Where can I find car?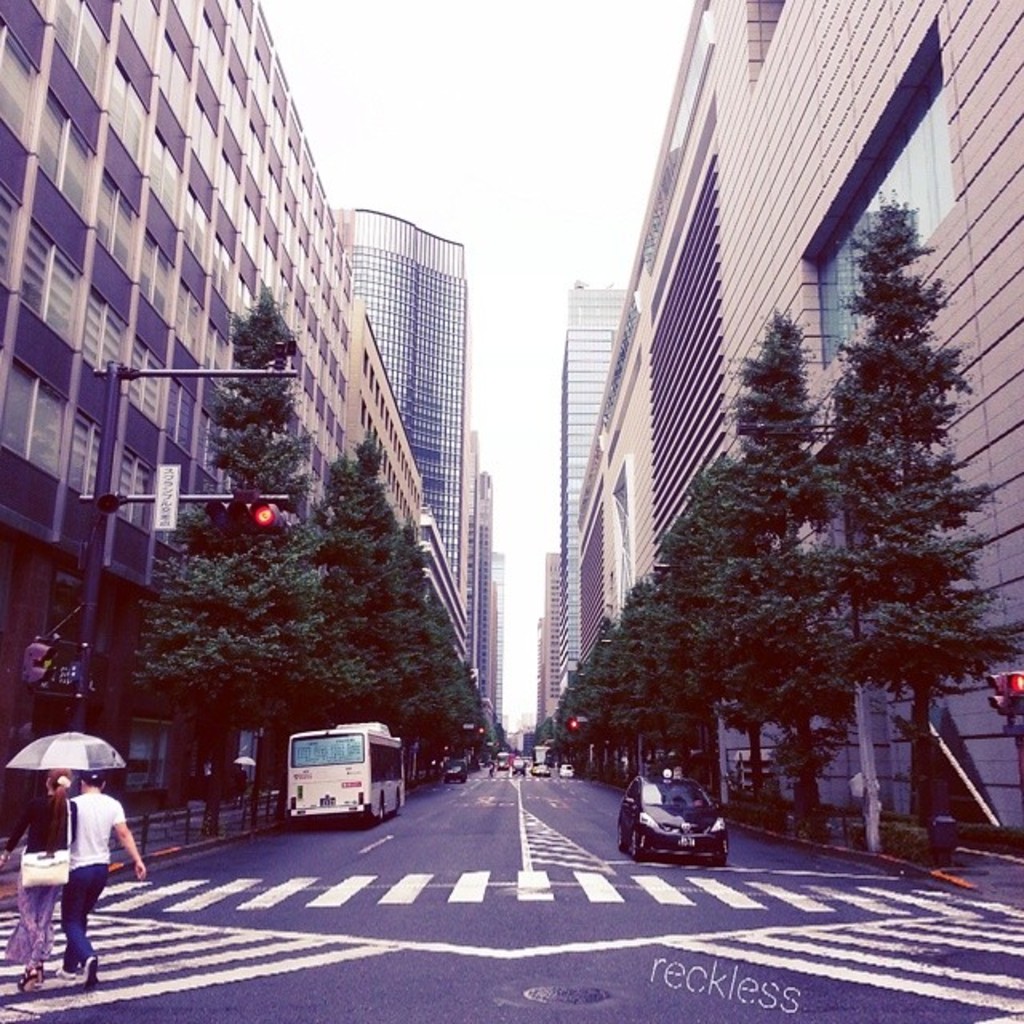
You can find it at (left=555, top=762, right=574, bottom=779).
